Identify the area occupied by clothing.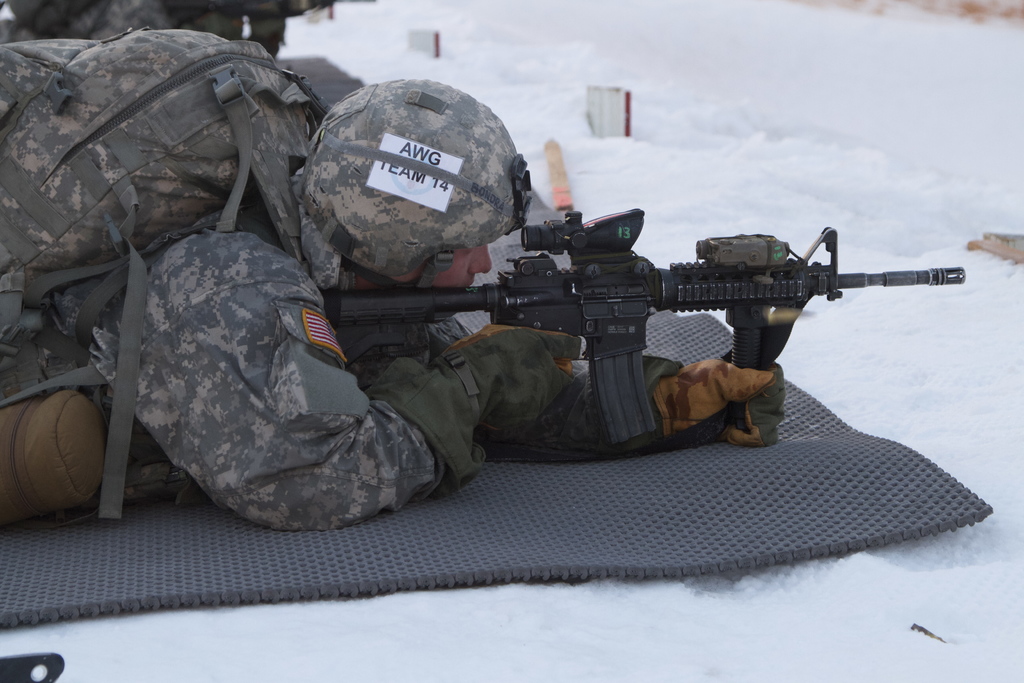
Area: bbox=[7, 0, 349, 47].
